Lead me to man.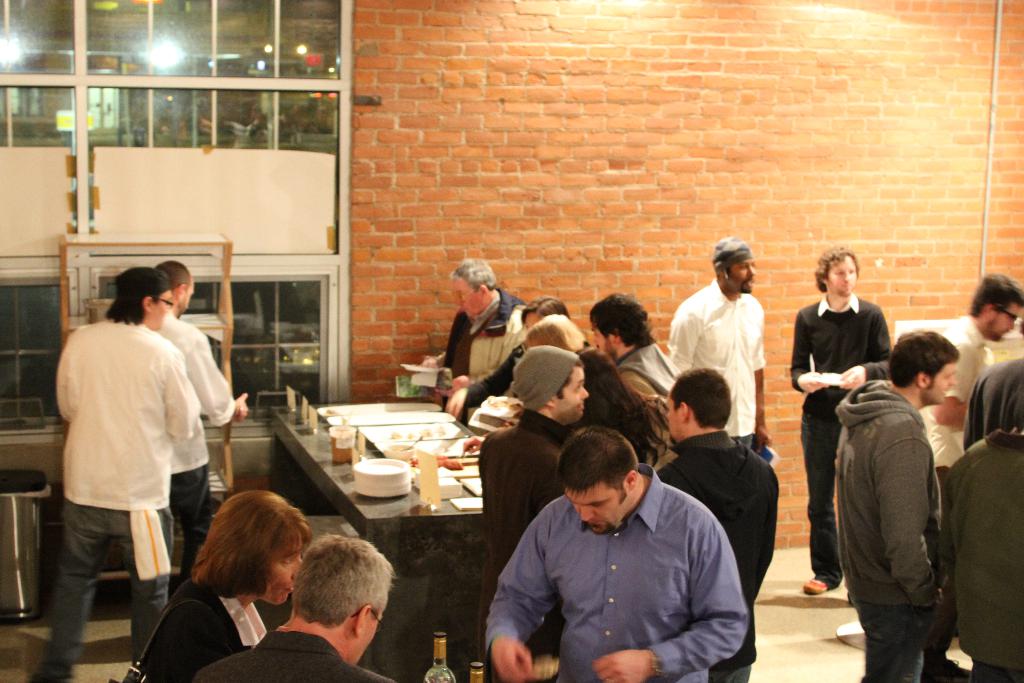
Lead to bbox=[965, 350, 1023, 454].
